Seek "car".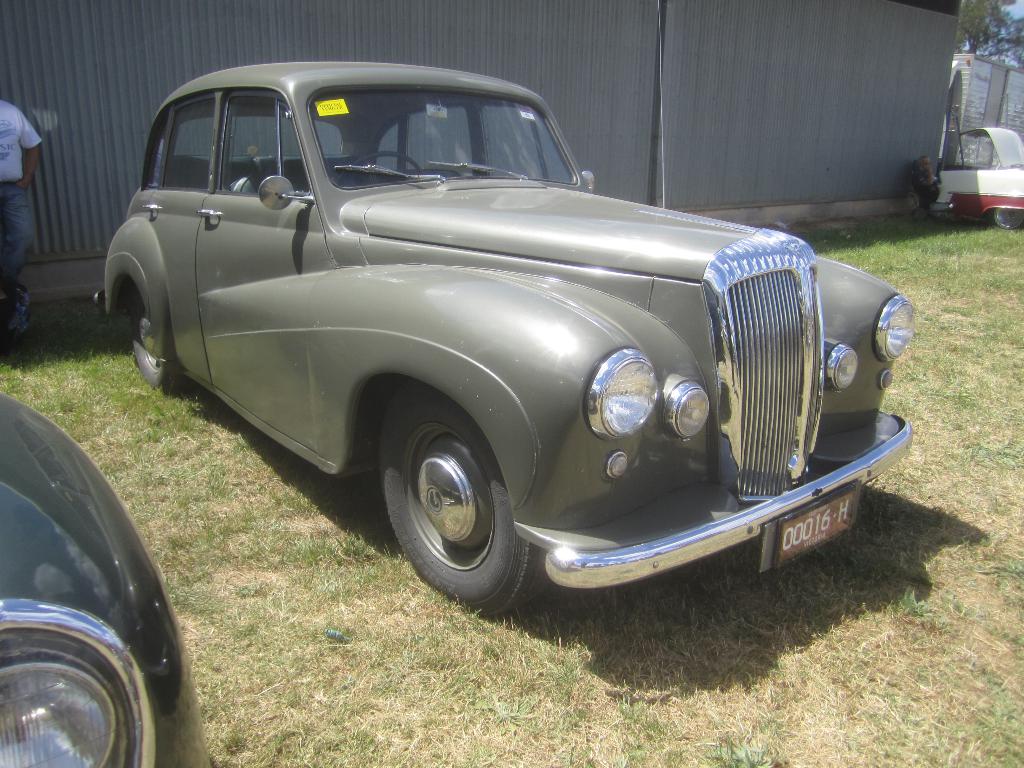
(938,132,1023,230).
